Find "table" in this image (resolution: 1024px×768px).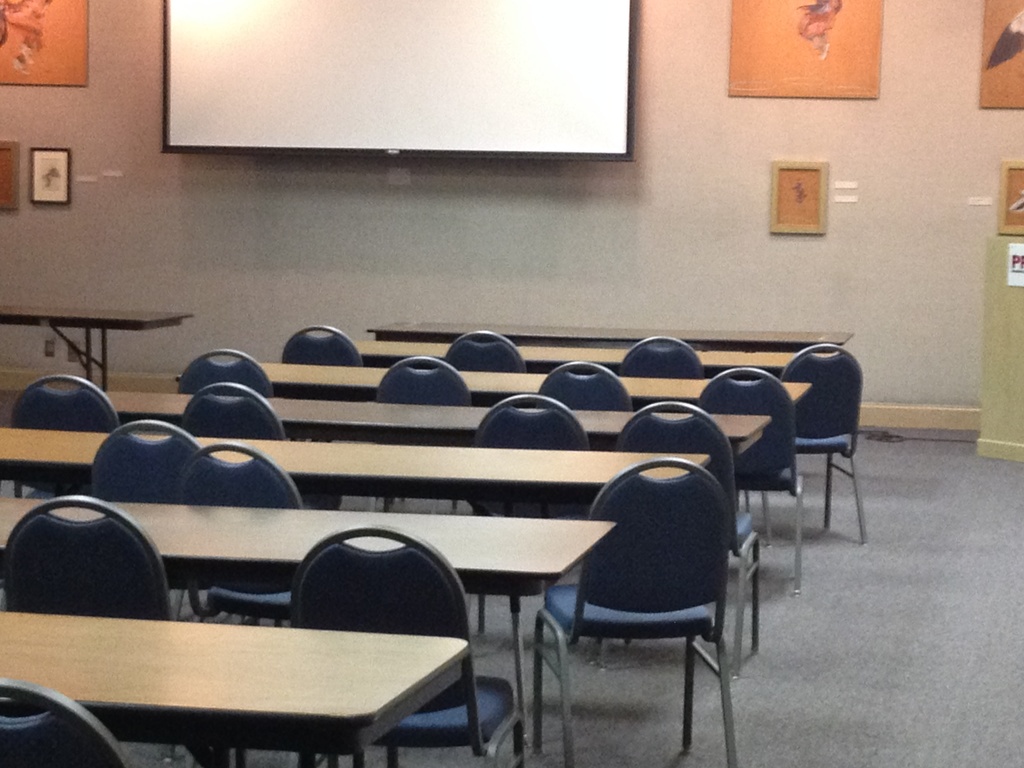
Rect(354, 329, 825, 536).
